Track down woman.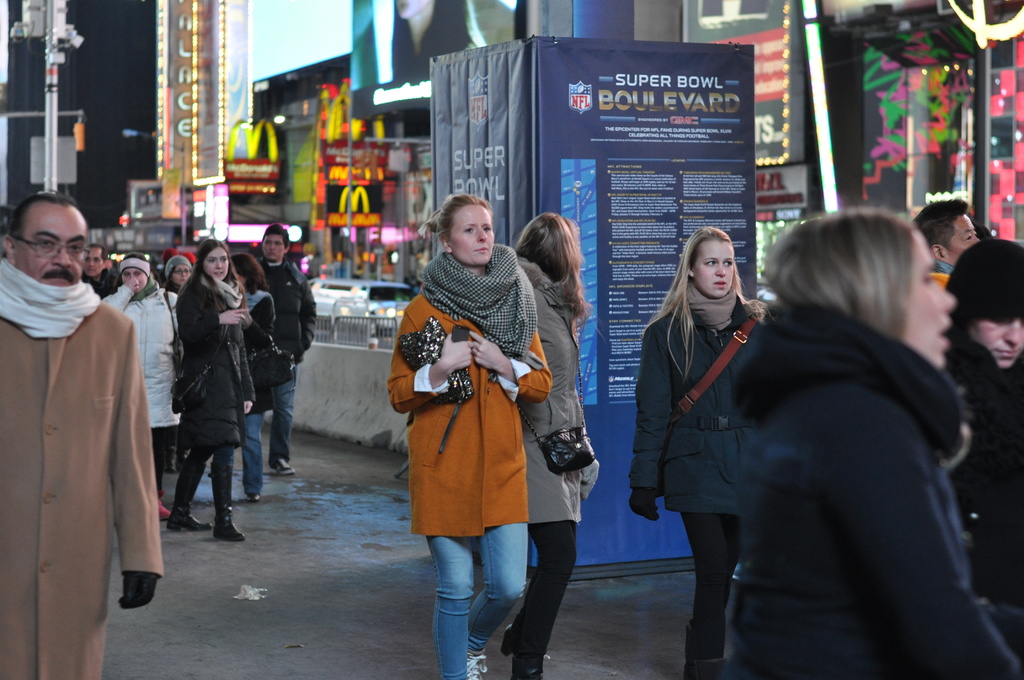
Tracked to [641, 208, 777, 657].
